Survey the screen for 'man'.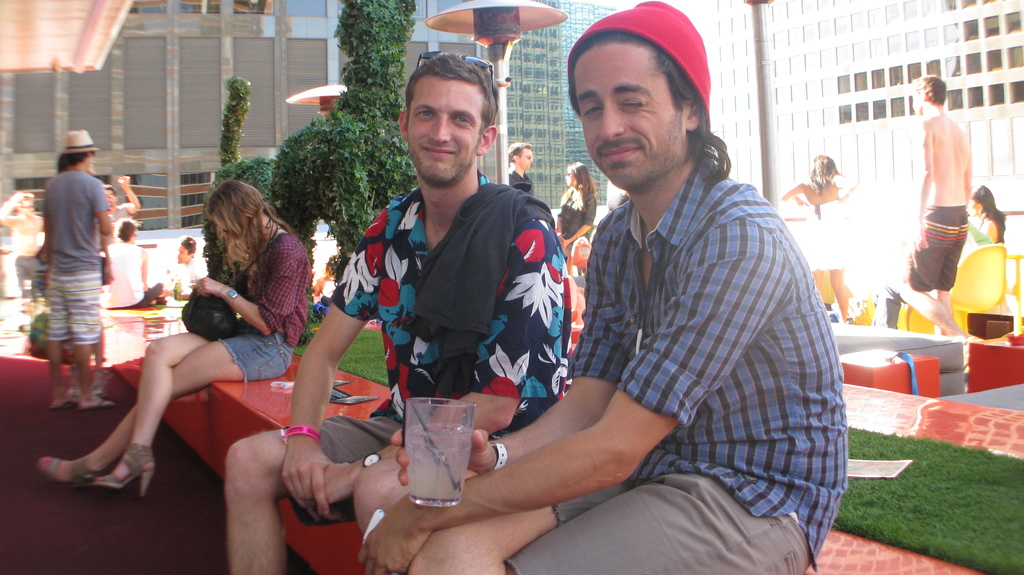
Survey found: left=101, top=215, right=163, bottom=310.
